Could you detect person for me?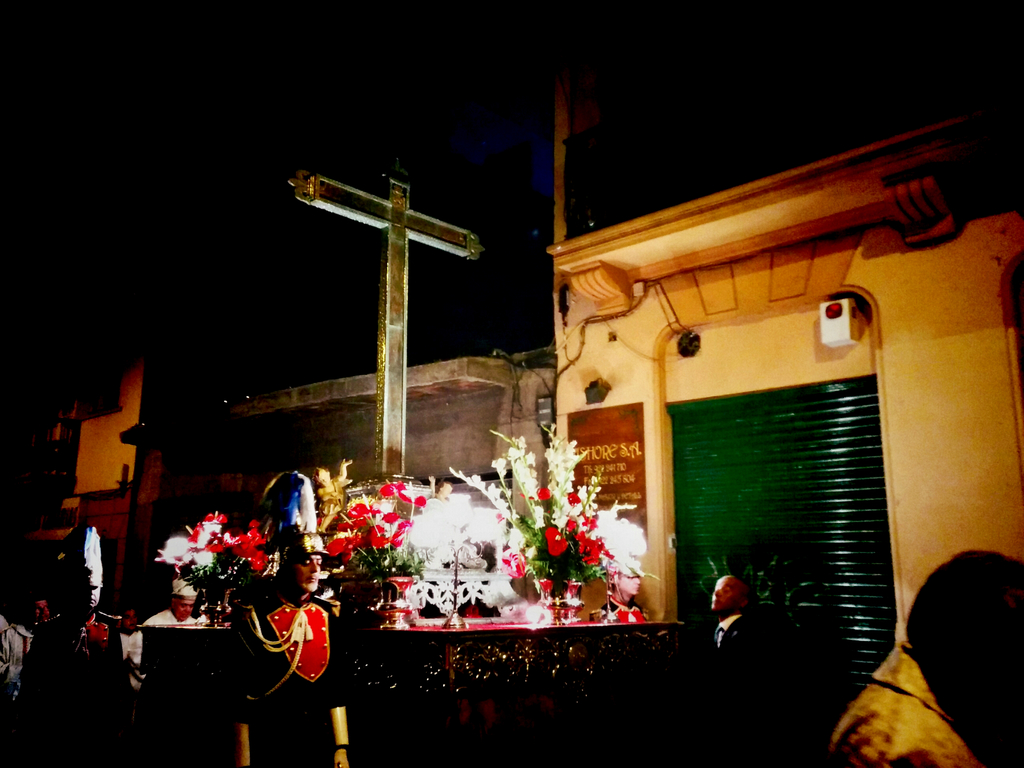
Detection result: (32, 525, 134, 767).
